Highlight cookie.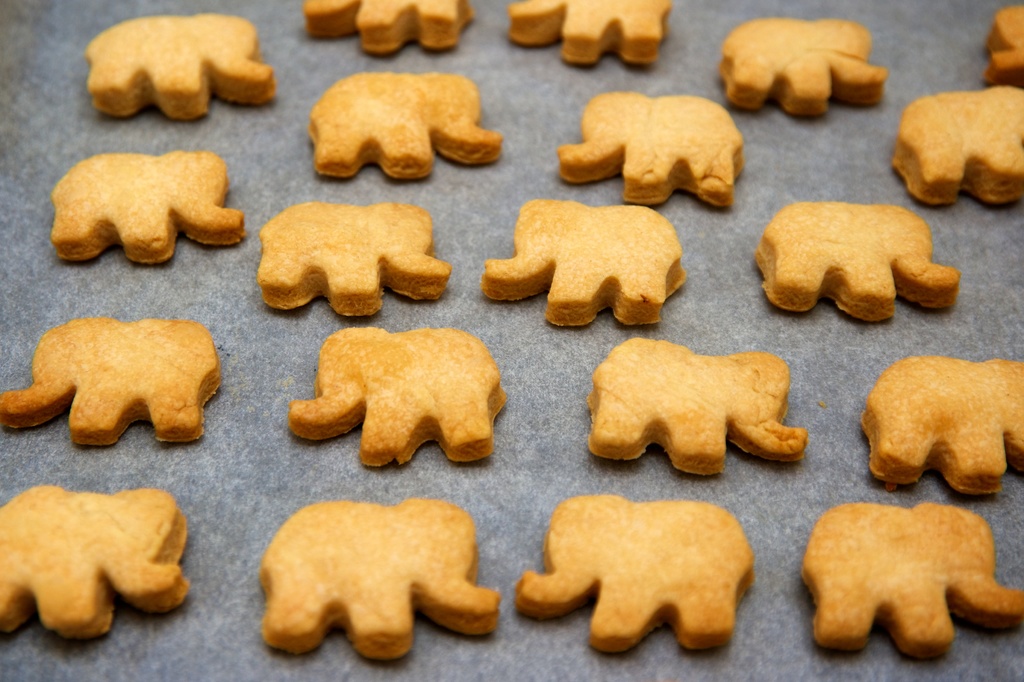
Highlighted region: [left=480, top=199, right=687, bottom=330].
